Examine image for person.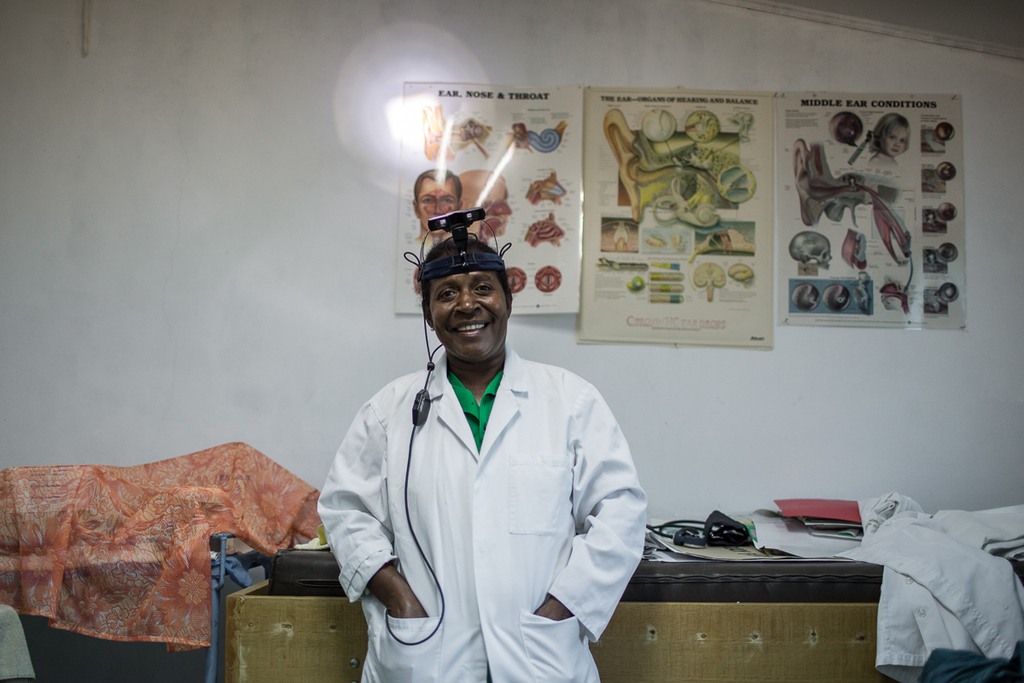
Examination result: bbox=(411, 166, 462, 239).
